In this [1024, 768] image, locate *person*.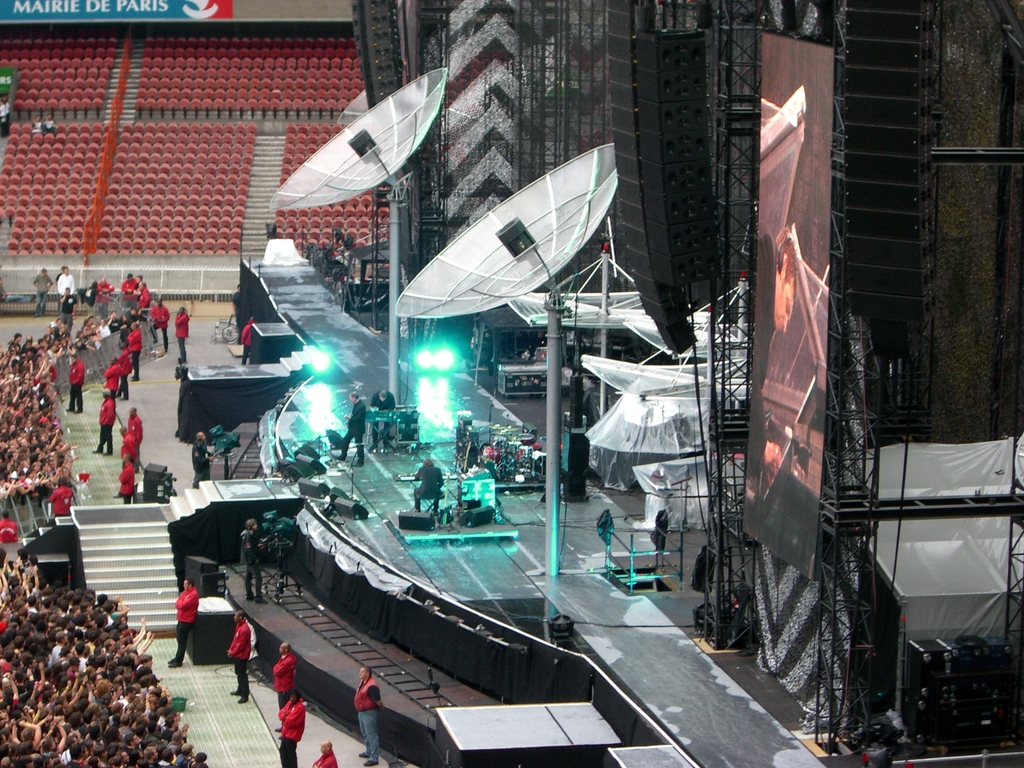
Bounding box: 312/738/337/767.
